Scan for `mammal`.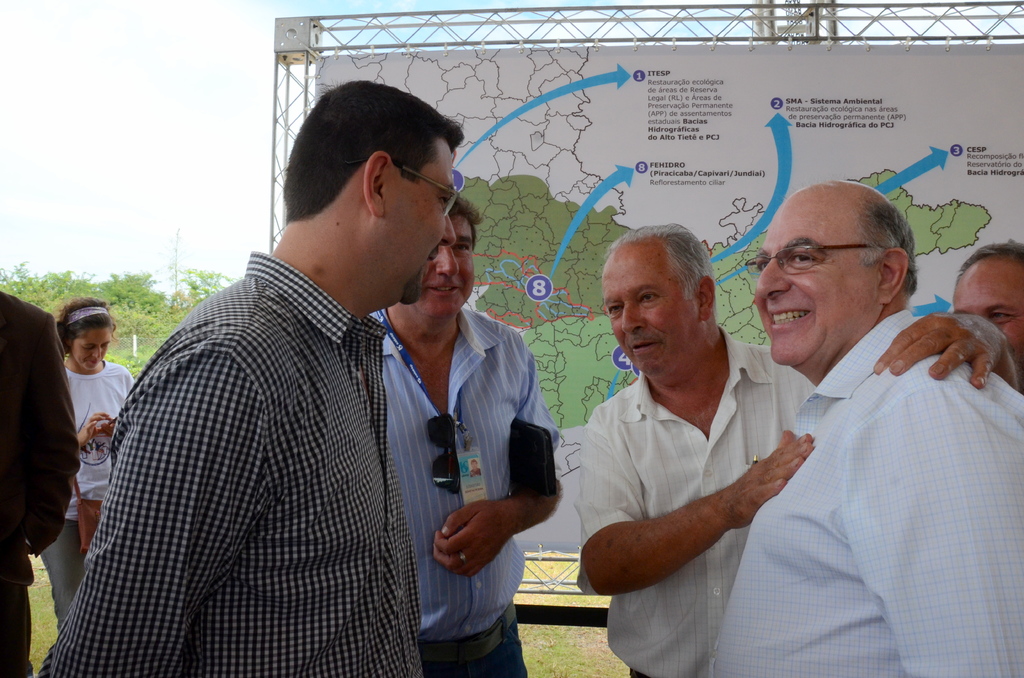
Scan result: x1=371, y1=190, x2=563, y2=677.
